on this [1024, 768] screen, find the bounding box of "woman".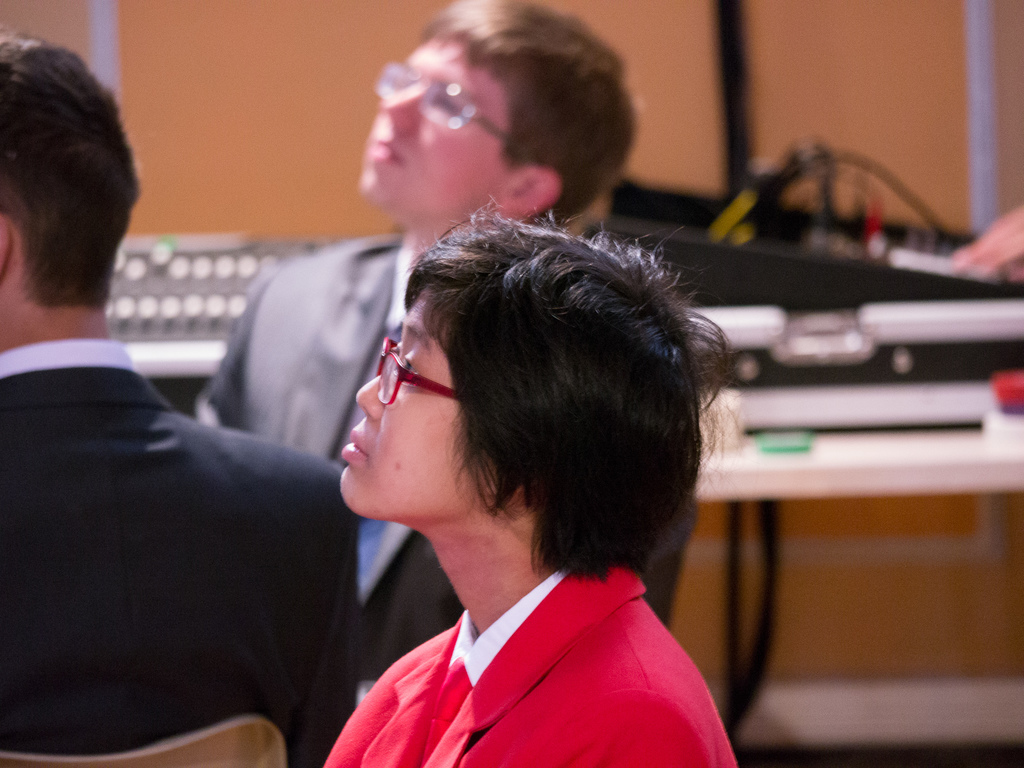
Bounding box: <bbox>321, 208, 739, 767</bbox>.
